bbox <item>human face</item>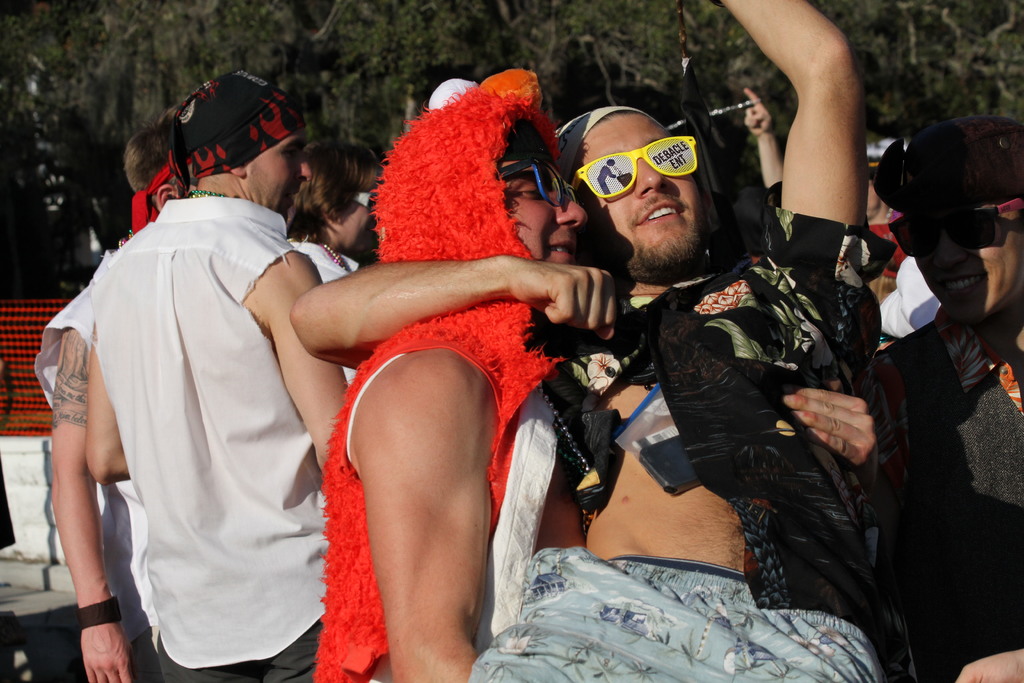
915 188 1020 316
